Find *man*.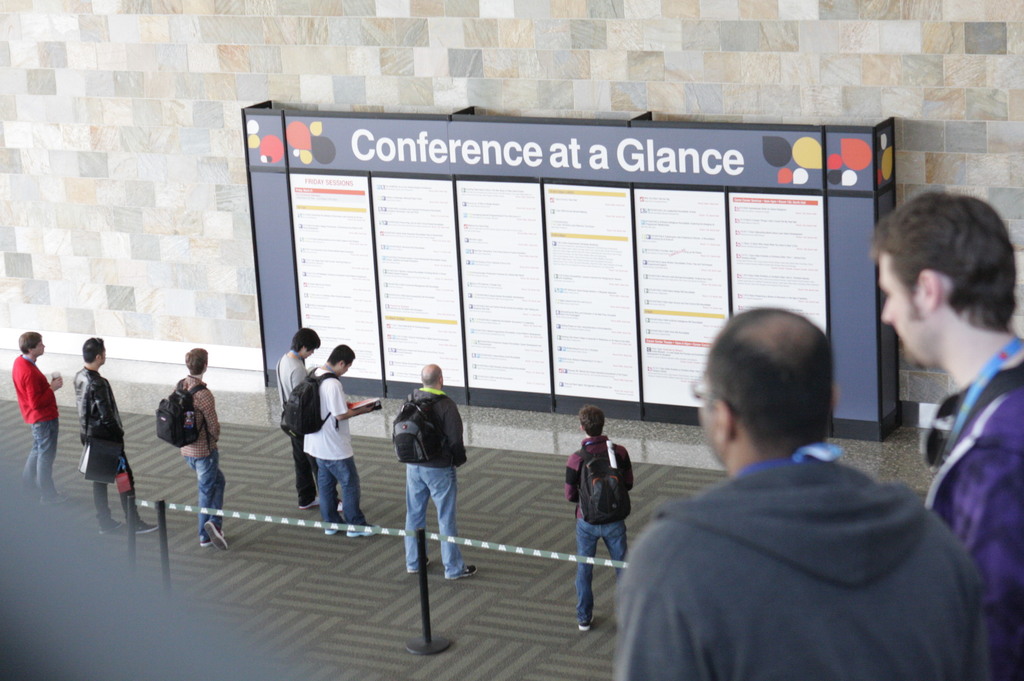
bbox=[67, 333, 159, 533].
